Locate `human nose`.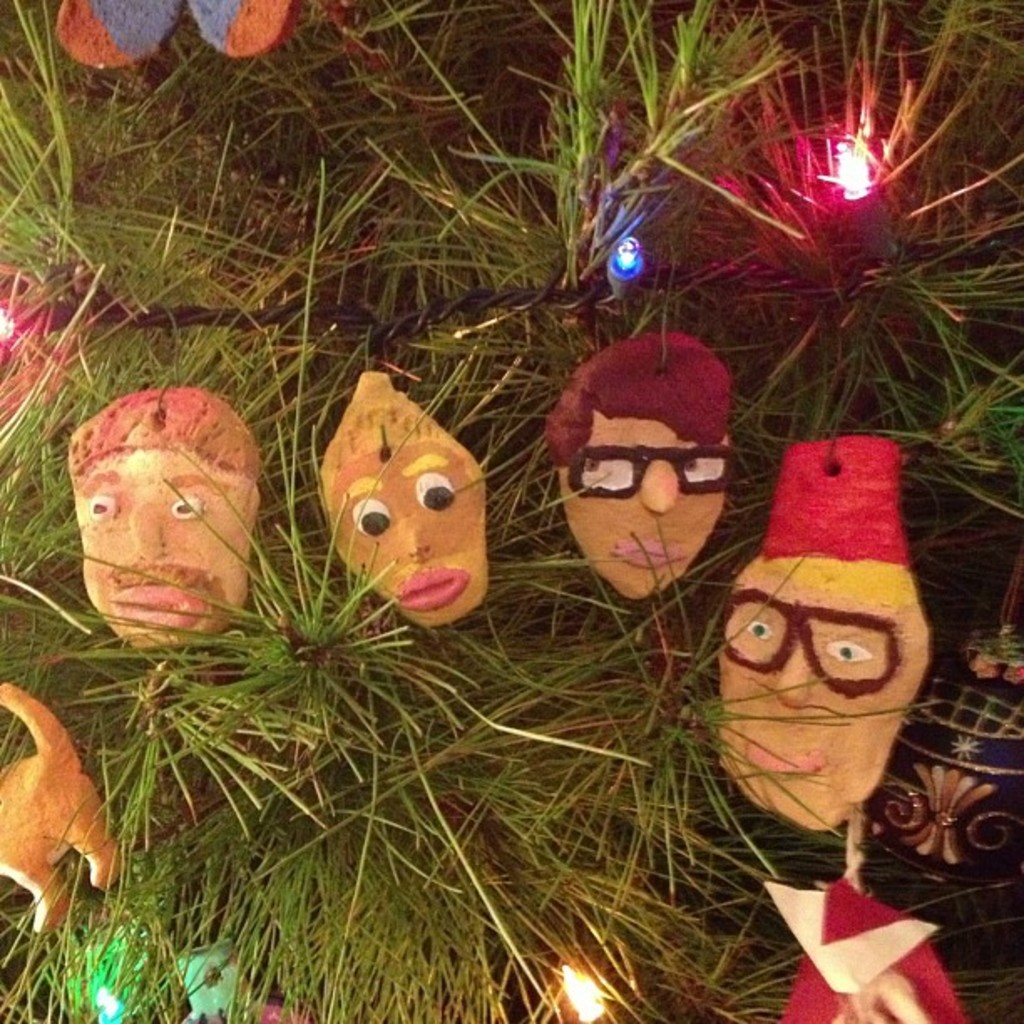
Bounding box: <region>403, 517, 433, 556</region>.
